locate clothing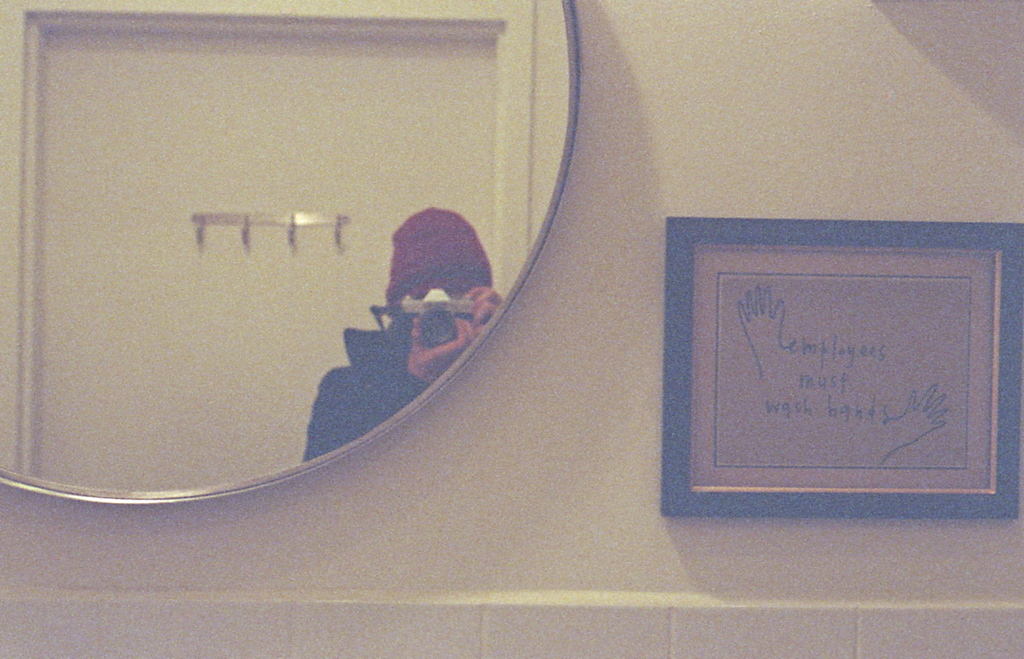
region(304, 202, 500, 465)
